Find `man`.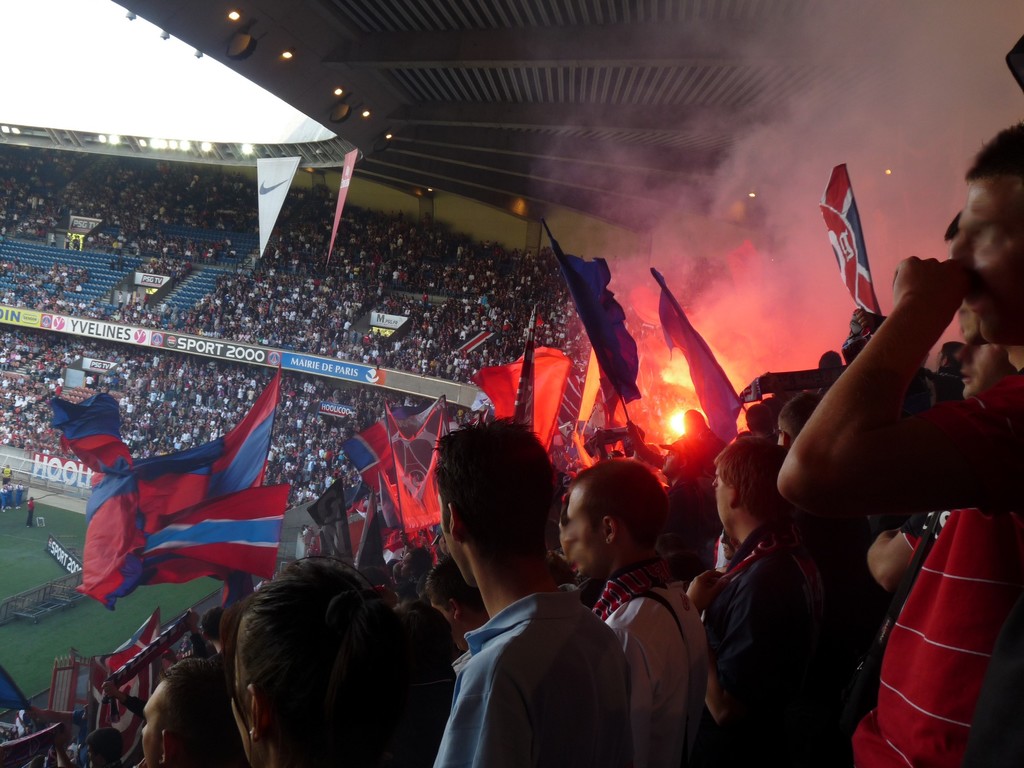
locate(776, 117, 1023, 767).
